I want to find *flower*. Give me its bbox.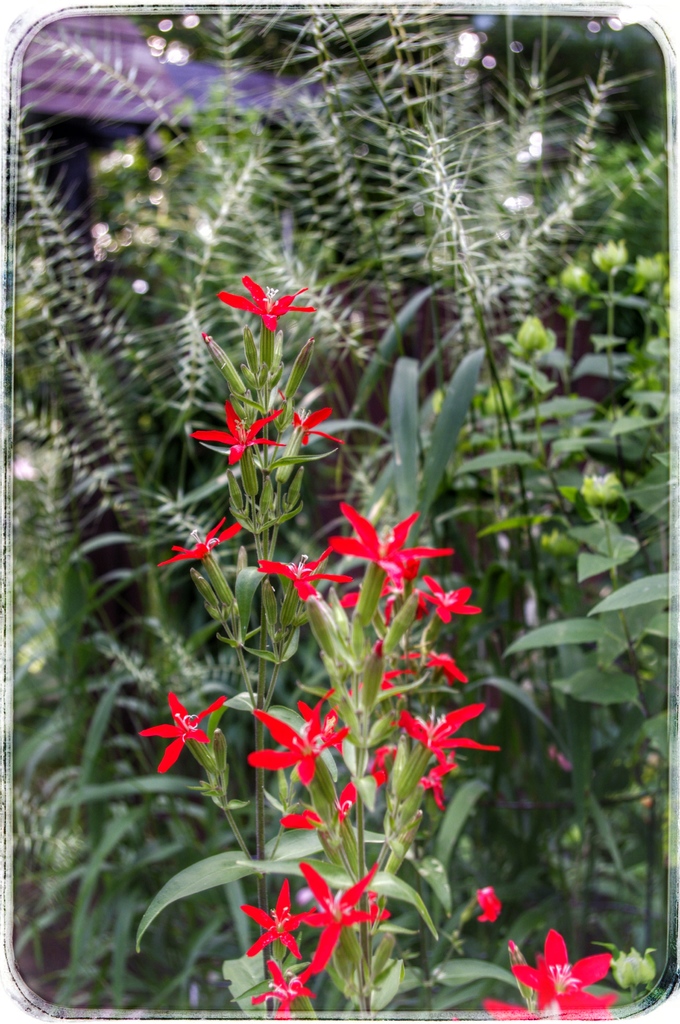
left=297, top=407, right=350, bottom=447.
